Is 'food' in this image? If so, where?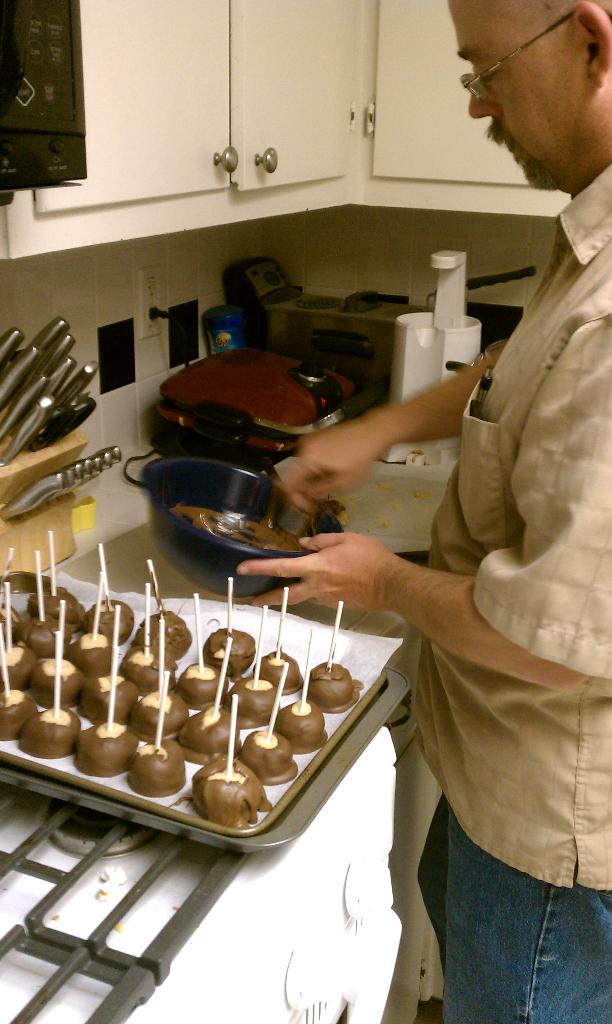
Yes, at 0, 583, 60, 758.
